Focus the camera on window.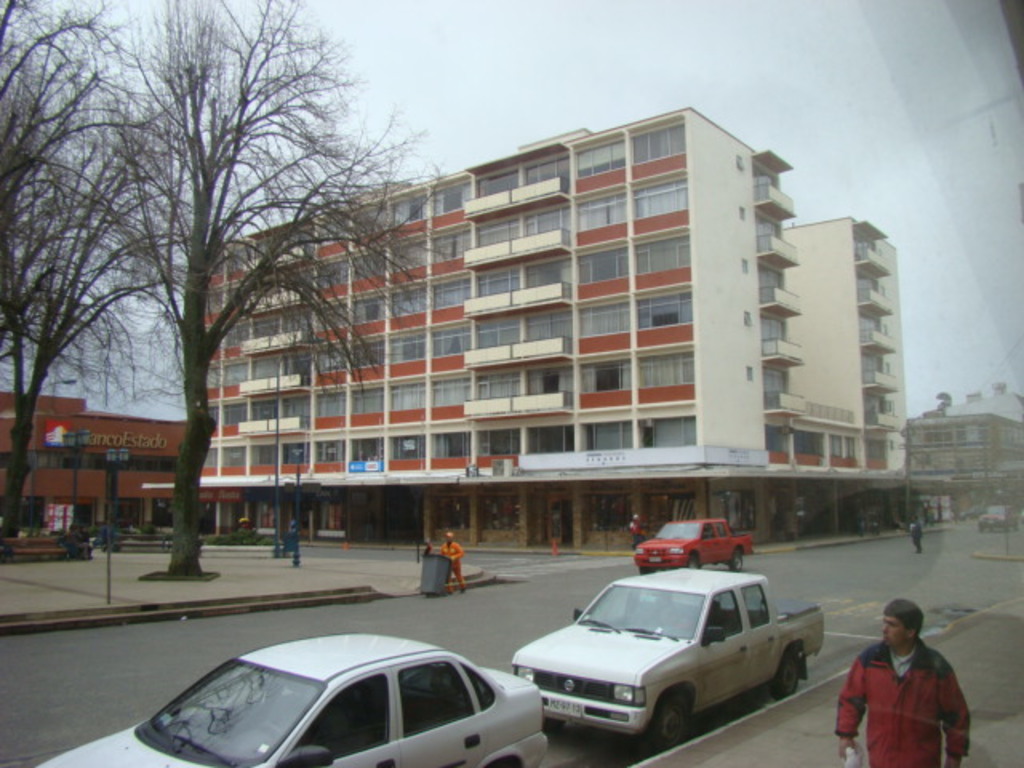
Focus region: 741,584,773,629.
